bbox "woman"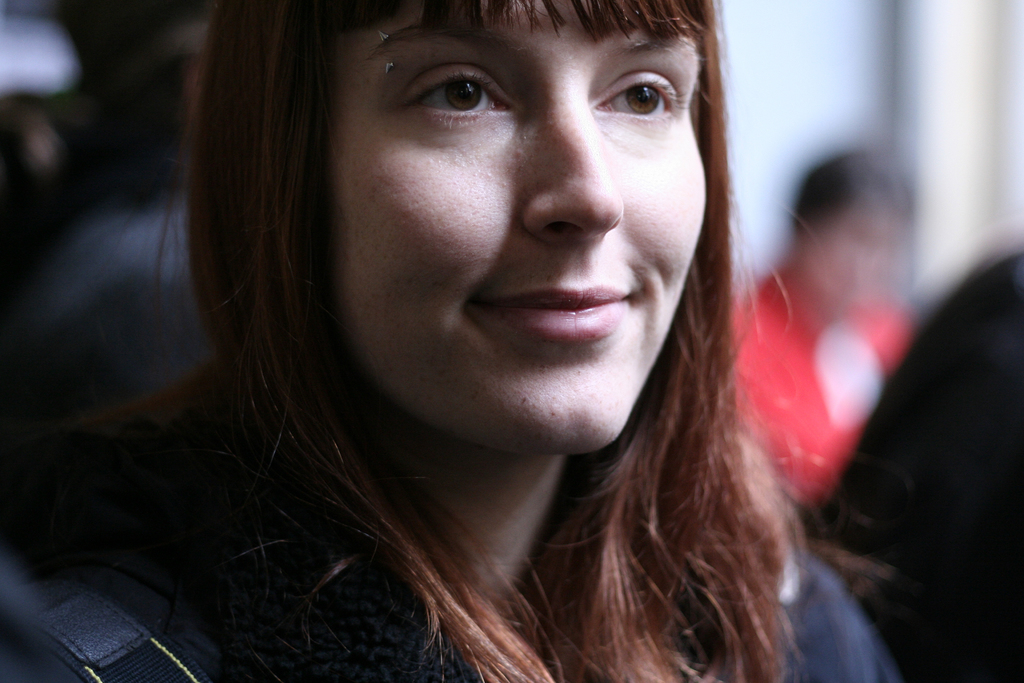
119 0 910 659
